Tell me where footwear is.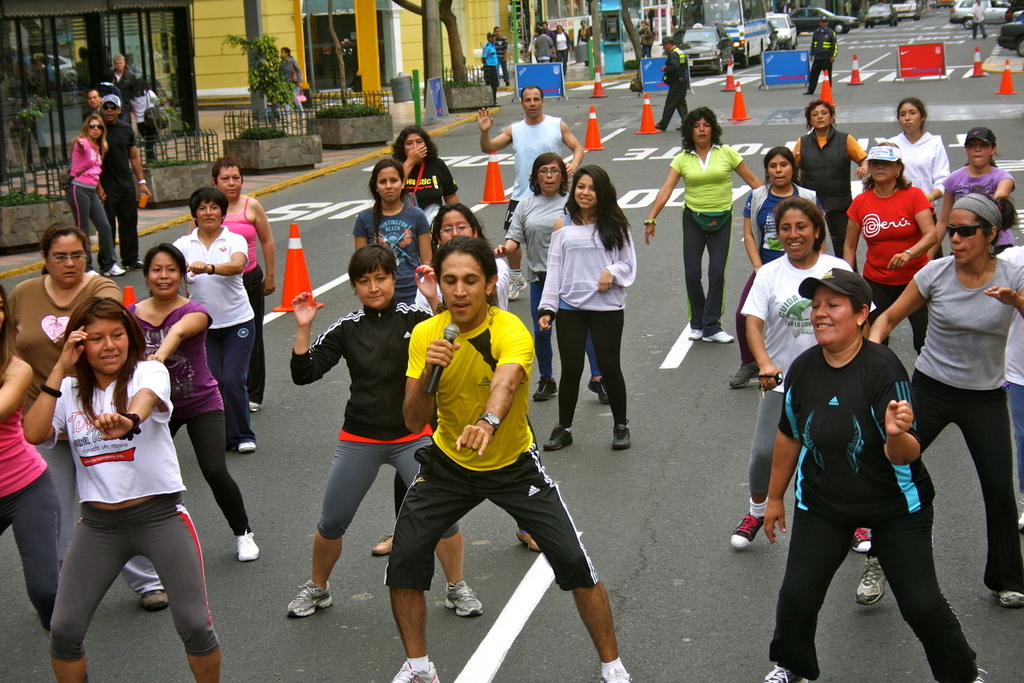
footwear is at x1=705, y1=330, x2=737, y2=346.
